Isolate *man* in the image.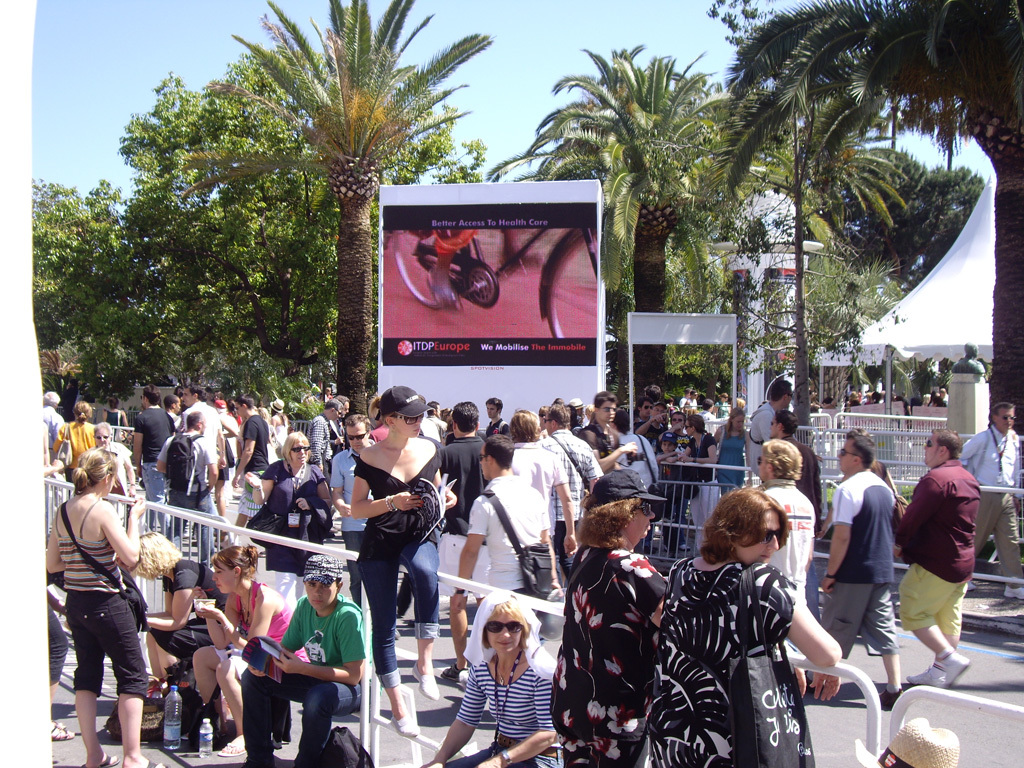
Isolated region: [746, 378, 797, 492].
